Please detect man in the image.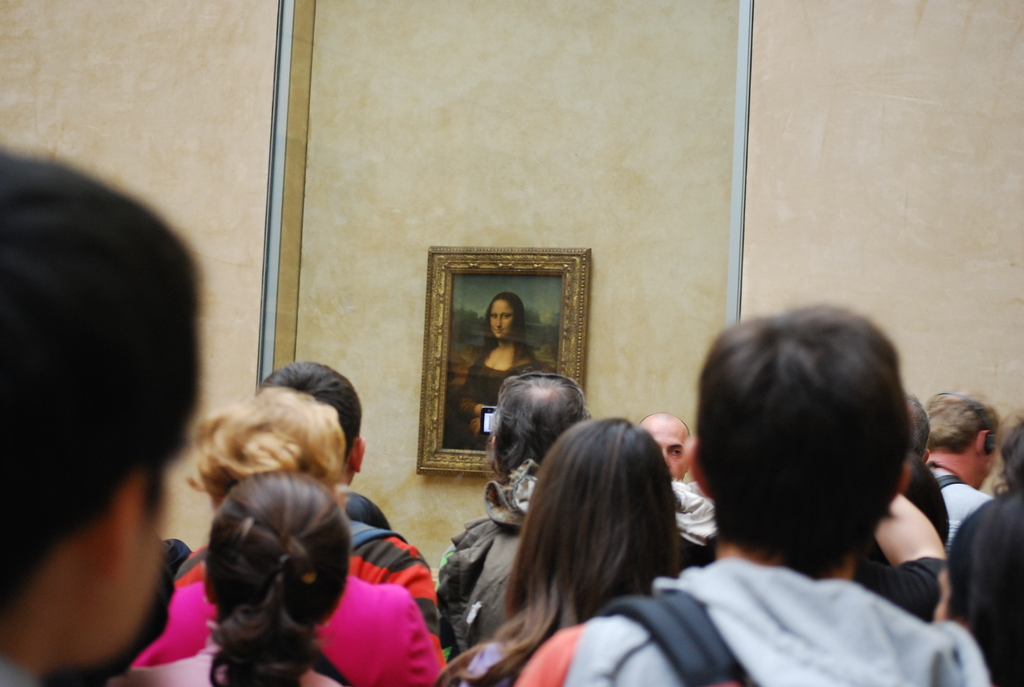
(x1=925, y1=390, x2=1002, y2=542).
